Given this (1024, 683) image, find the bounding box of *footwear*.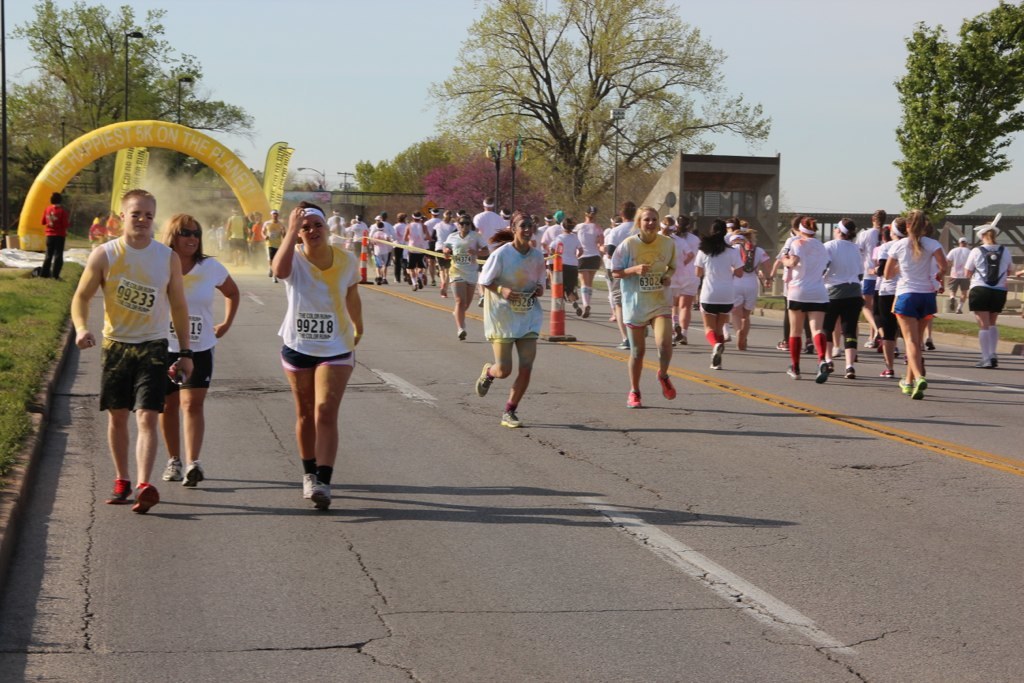
<region>739, 329, 748, 350</region>.
